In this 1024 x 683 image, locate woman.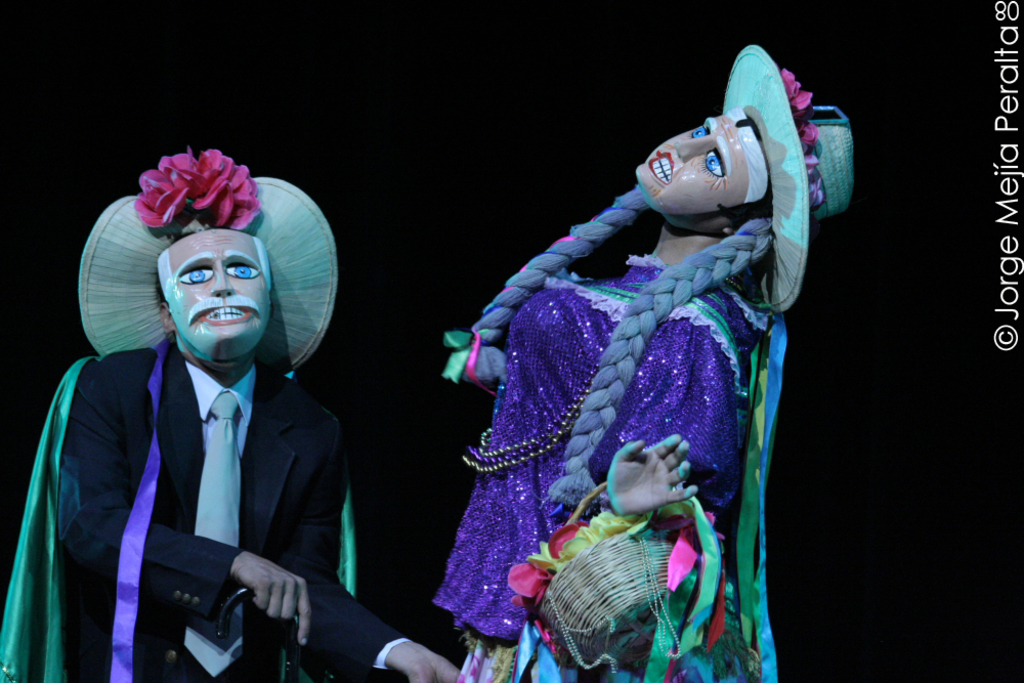
Bounding box: x1=432, y1=45, x2=854, y2=682.
